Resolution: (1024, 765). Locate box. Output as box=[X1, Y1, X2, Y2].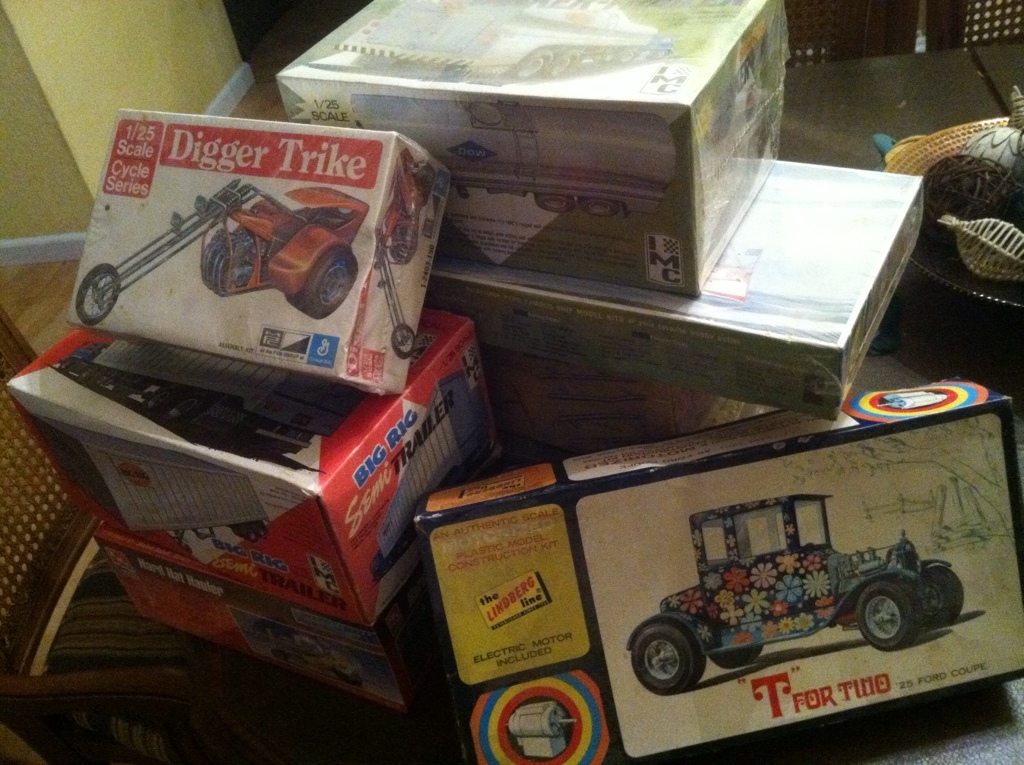
box=[273, 0, 785, 301].
